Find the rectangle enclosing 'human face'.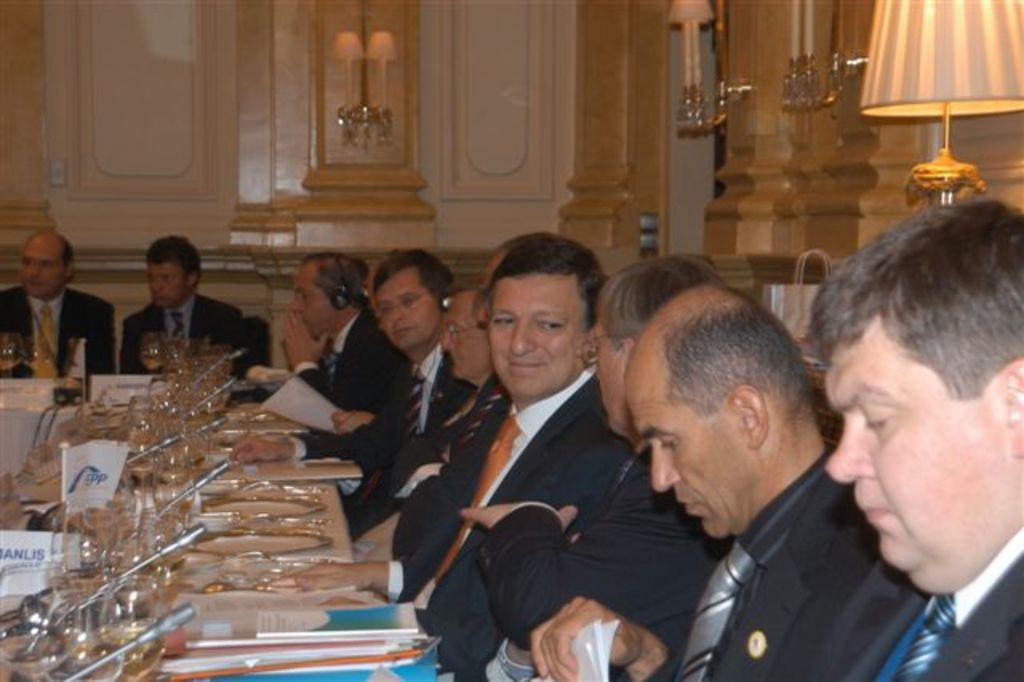
bbox=(491, 269, 586, 395).
